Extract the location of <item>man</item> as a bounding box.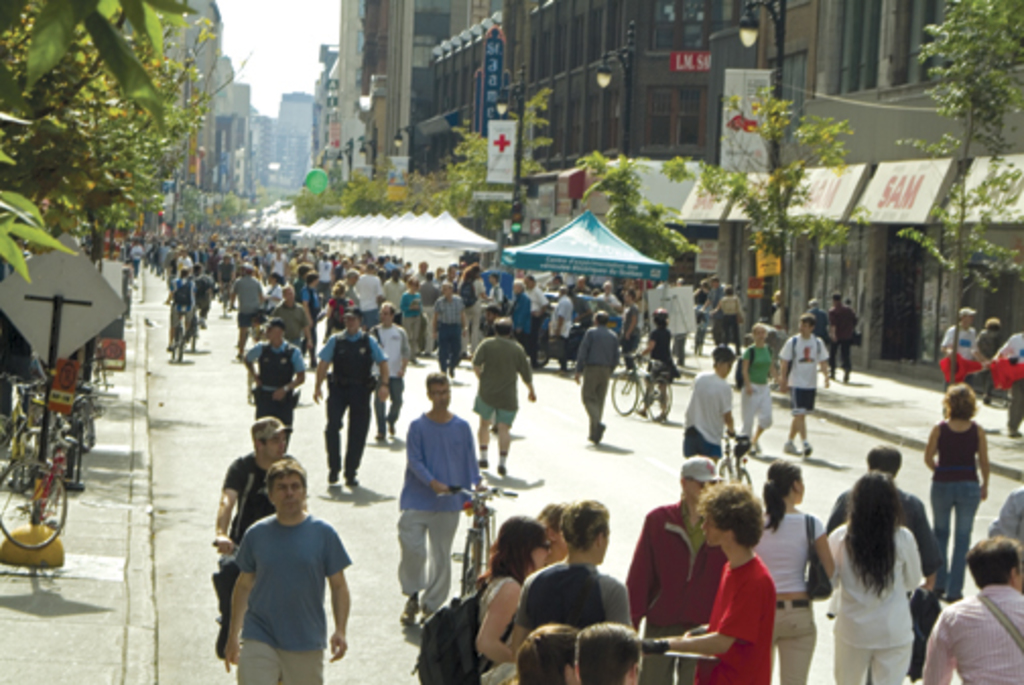
x1=516, y1=498, x2=632, y2=640.
